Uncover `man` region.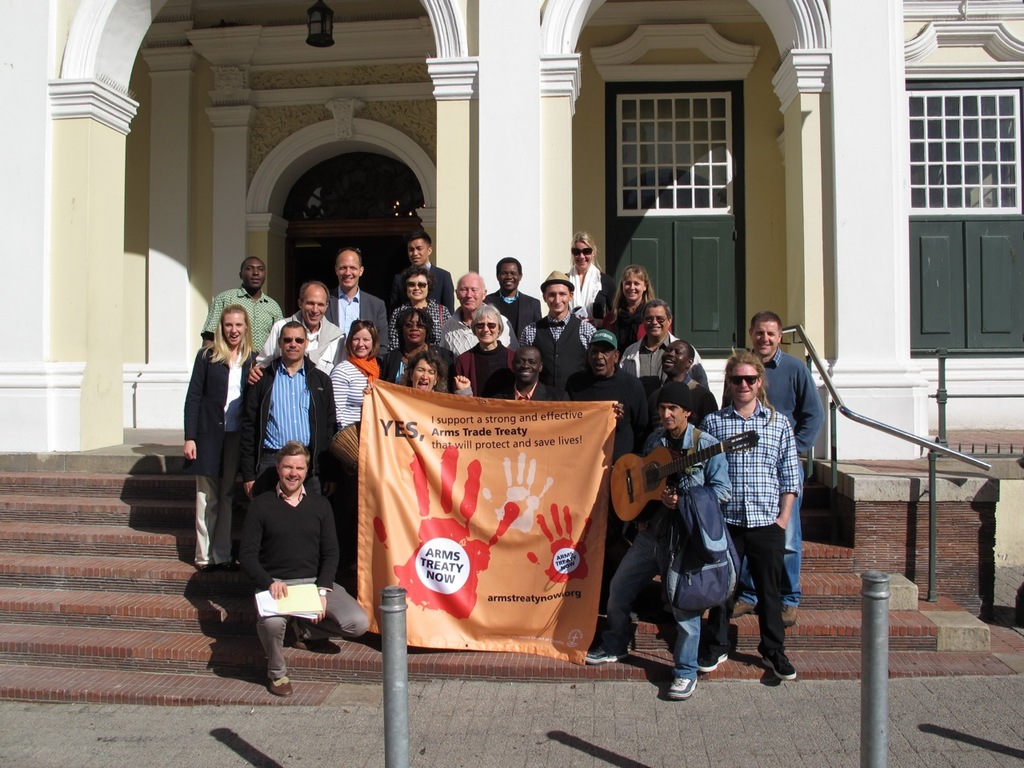
Uncovered: (x1=728, y1=306, x2=828, y2=628).
